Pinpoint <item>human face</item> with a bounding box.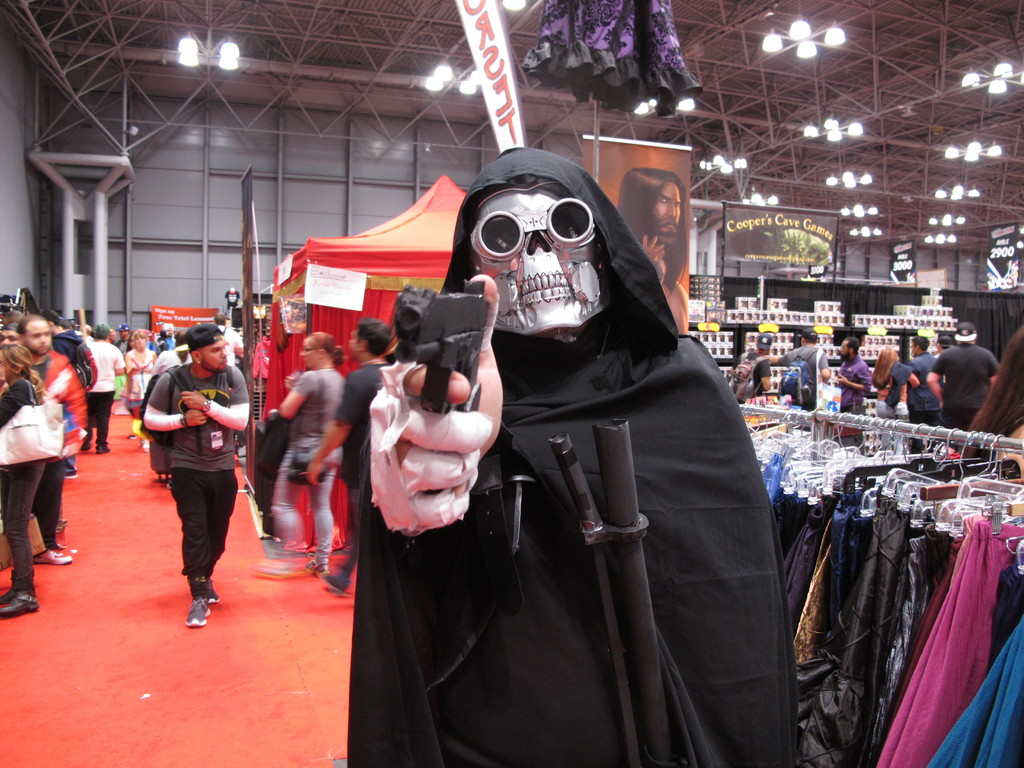
{"left": 24, "top": 319, "right": 49, "bottom": 350}.
